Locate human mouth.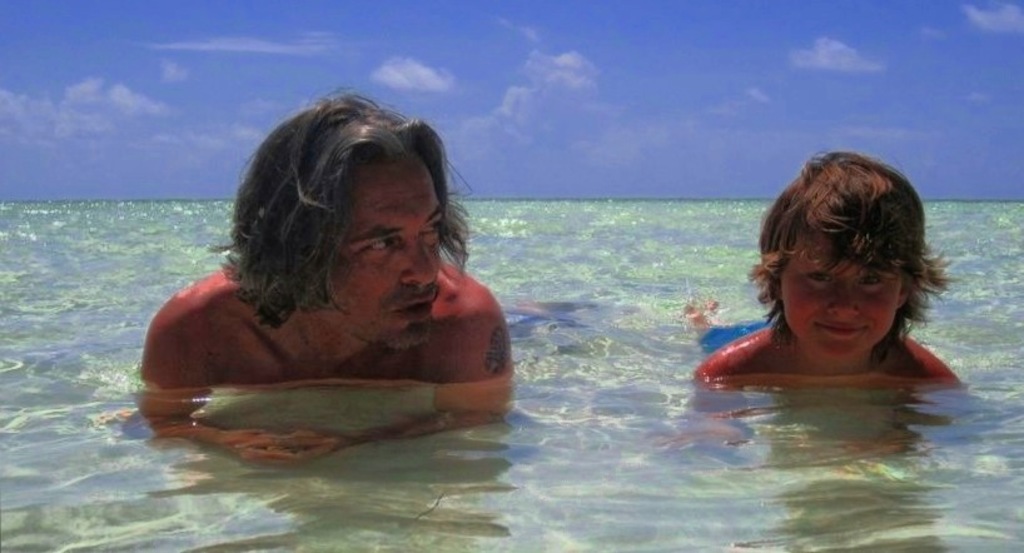
Bounding box: <bbox>384, 289, 439, 325</bbox>.
